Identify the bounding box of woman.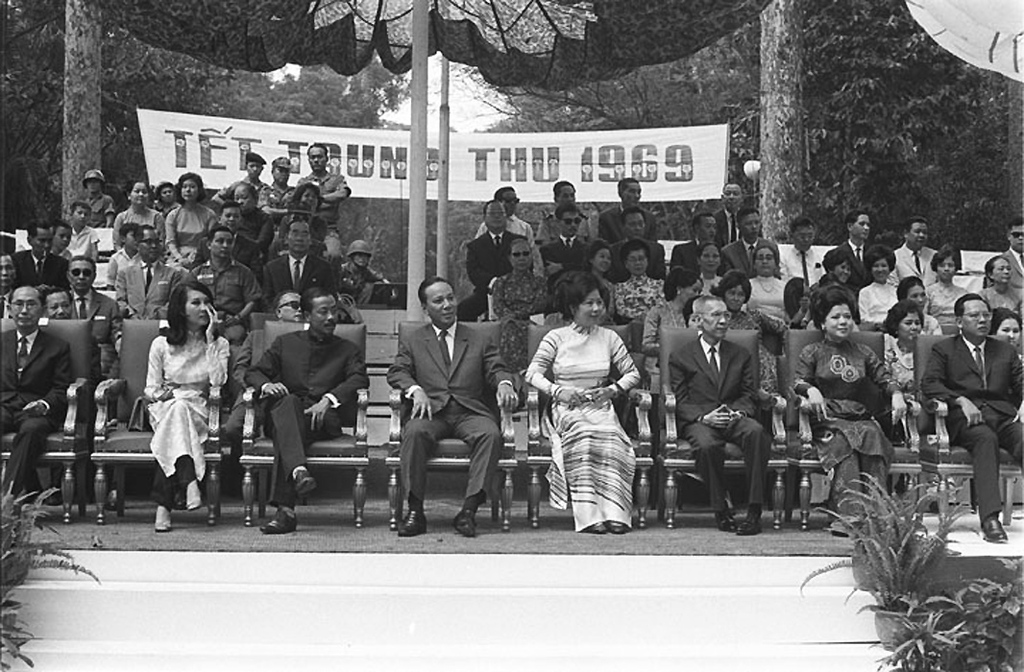
[524, 276, 646, 537].
